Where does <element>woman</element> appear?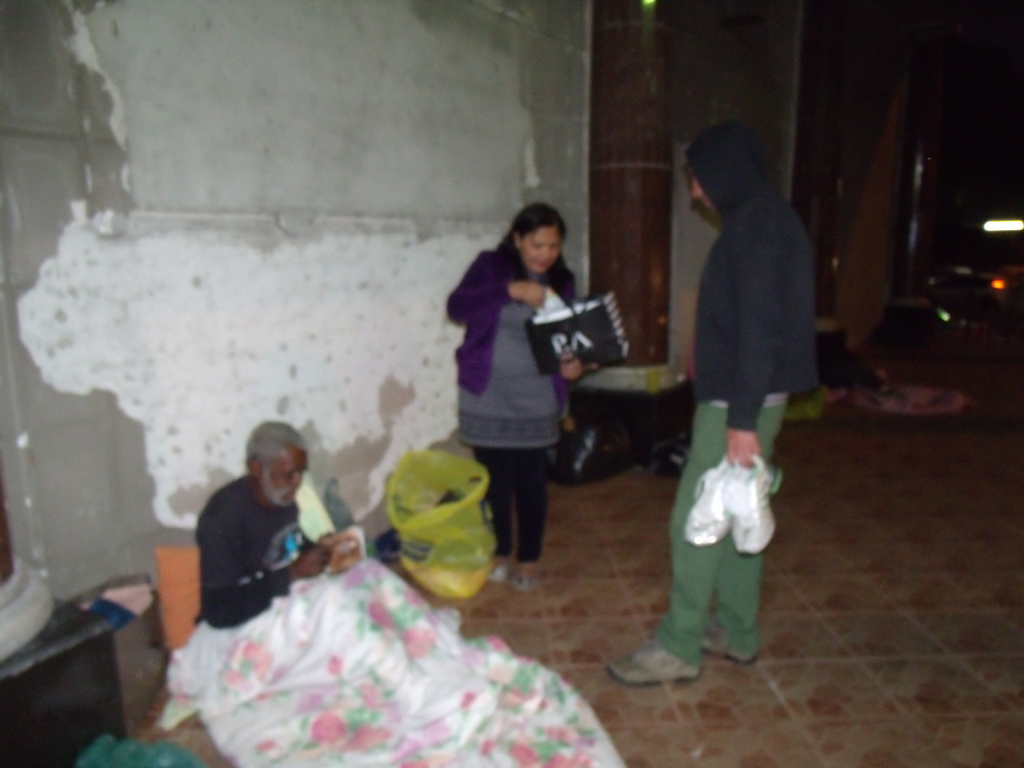
Appears at (437,194,607,588).
